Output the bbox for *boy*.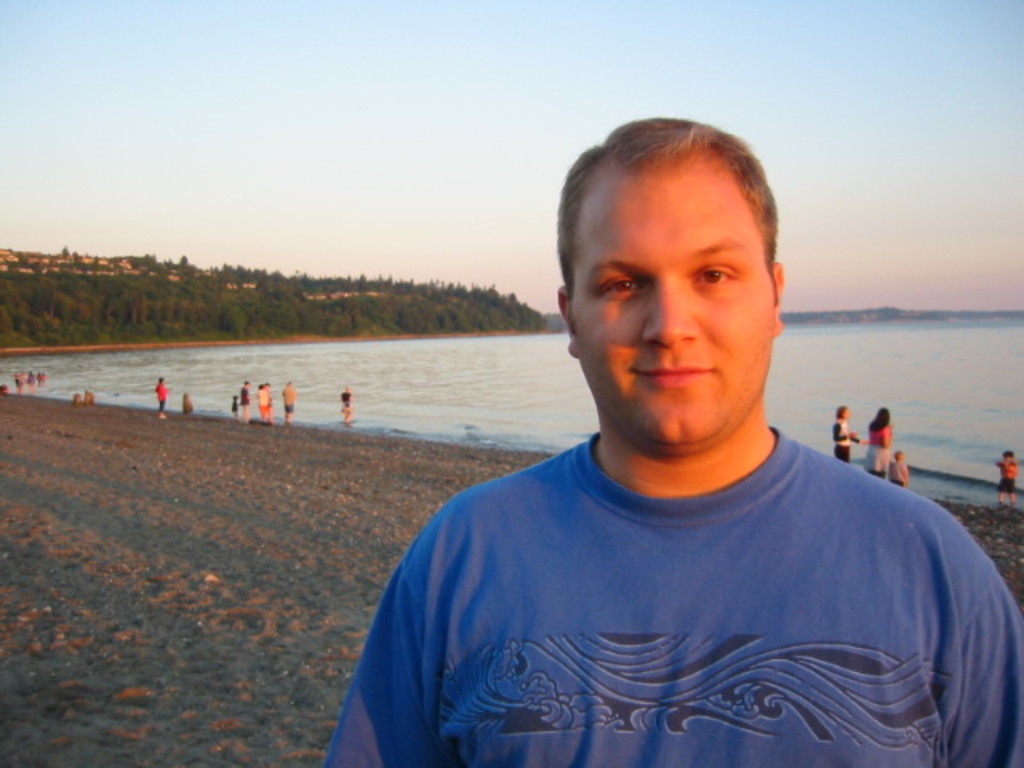
(998,450,1022,507).
